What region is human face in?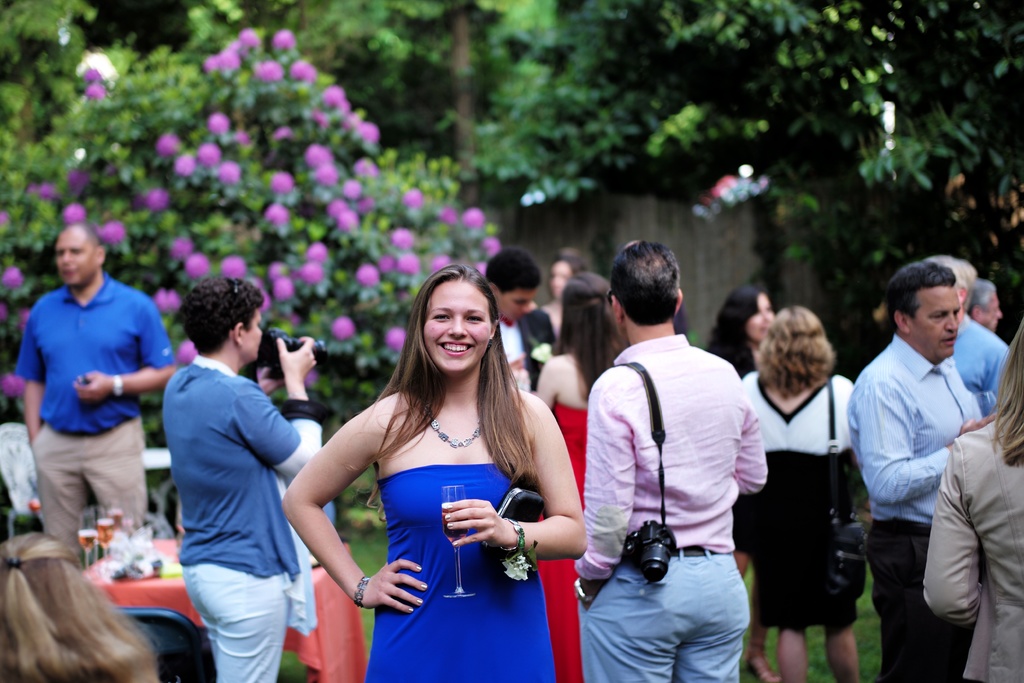
region(983, 293, 1003, 331).
